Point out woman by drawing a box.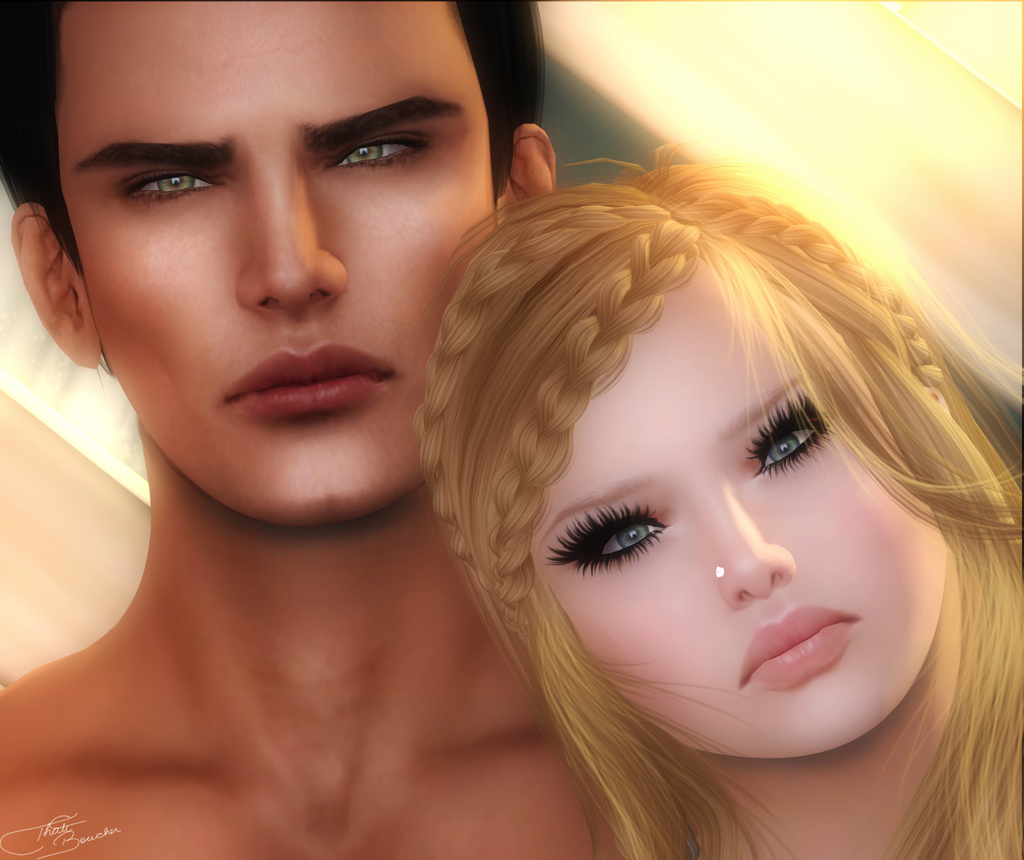
select_region(420, 136, 1023, 854).
